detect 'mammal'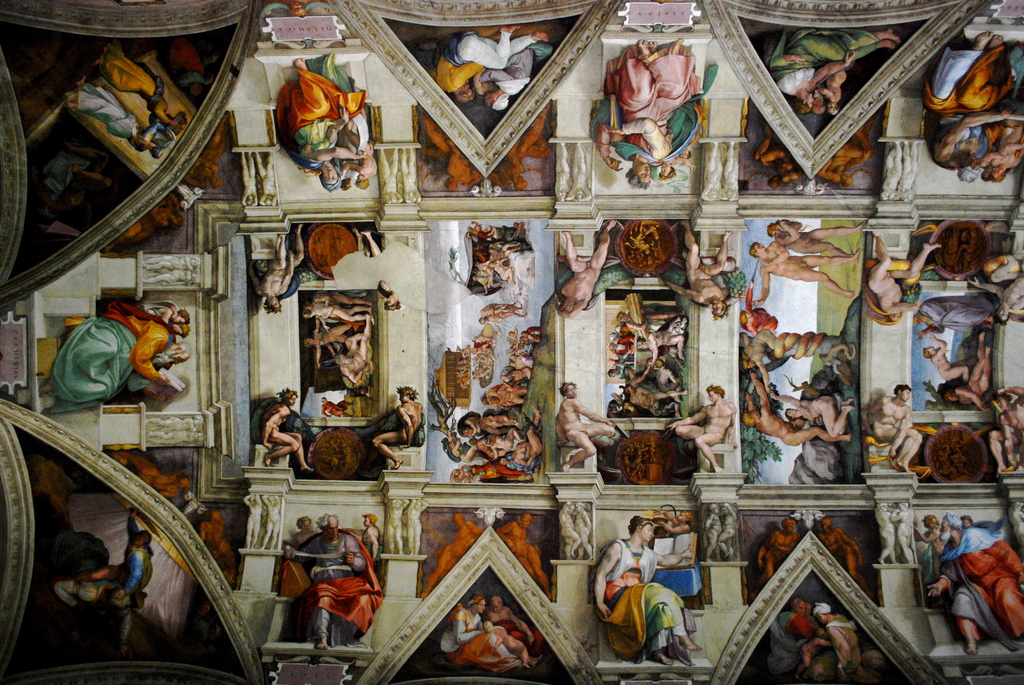
bbox=(867, 233, 940, 327)
